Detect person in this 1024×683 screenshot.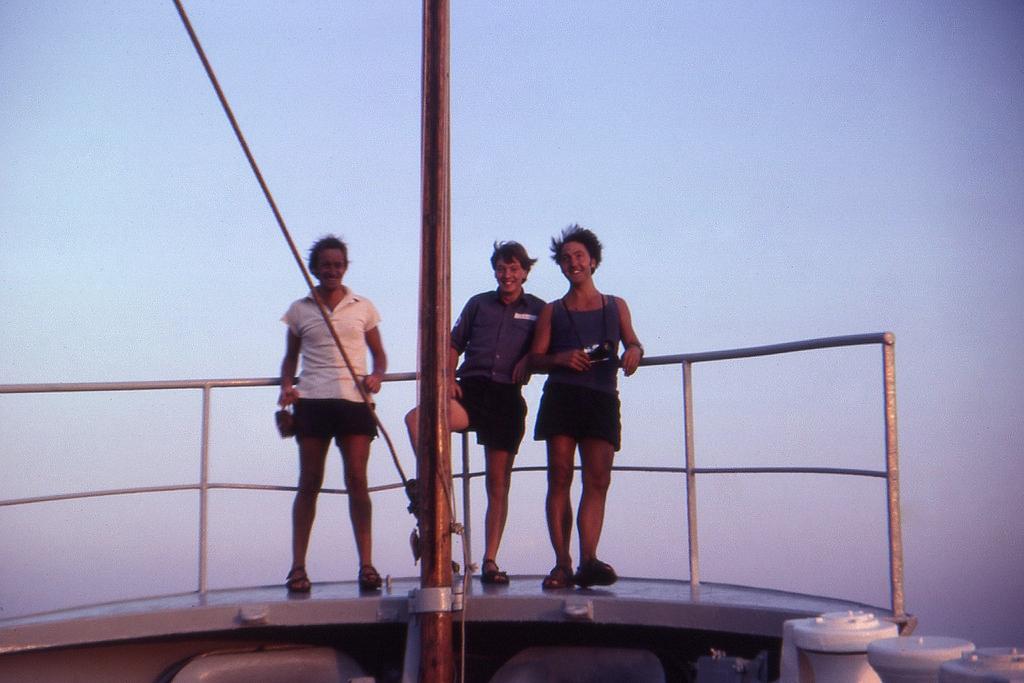
Detection: (272,235,386,594).
